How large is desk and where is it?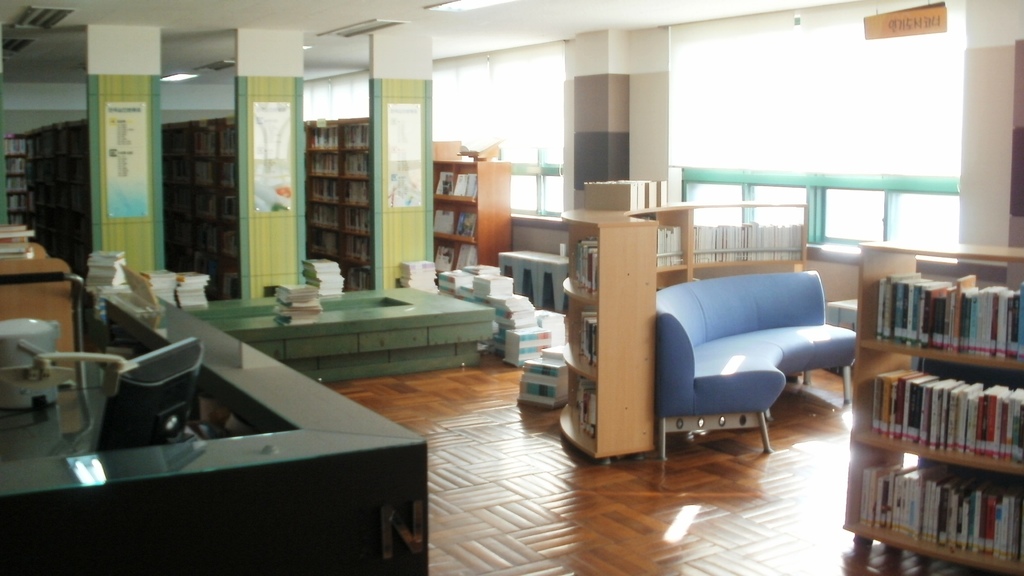
Bounding box: bbox(198, 280, 508, 380).
